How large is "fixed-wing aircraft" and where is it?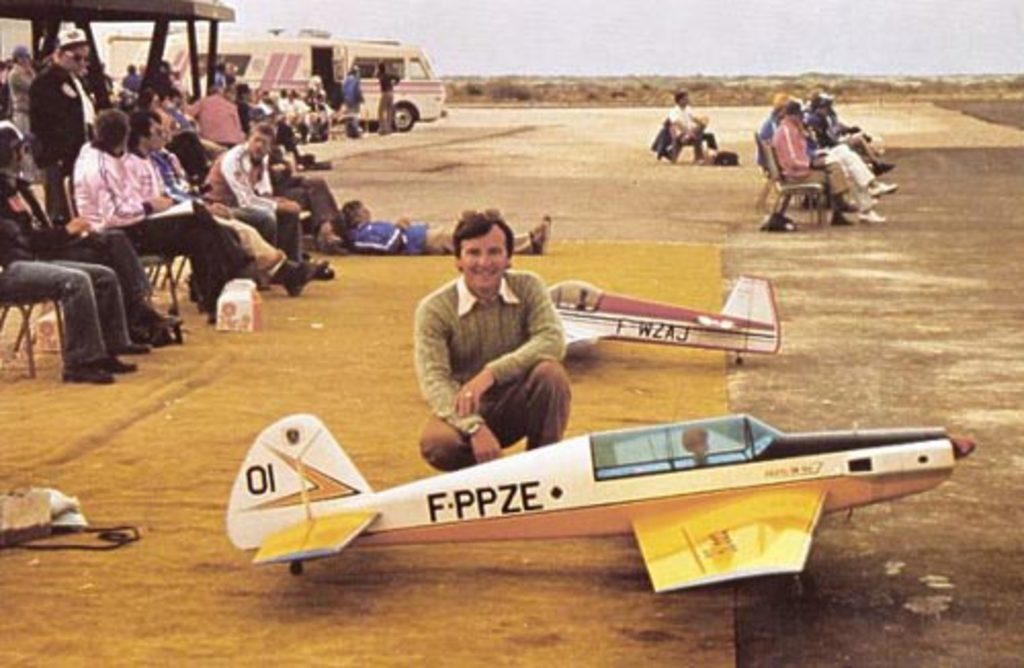
Bounding box: [left=219, top=406, right=977, bottom=600].
